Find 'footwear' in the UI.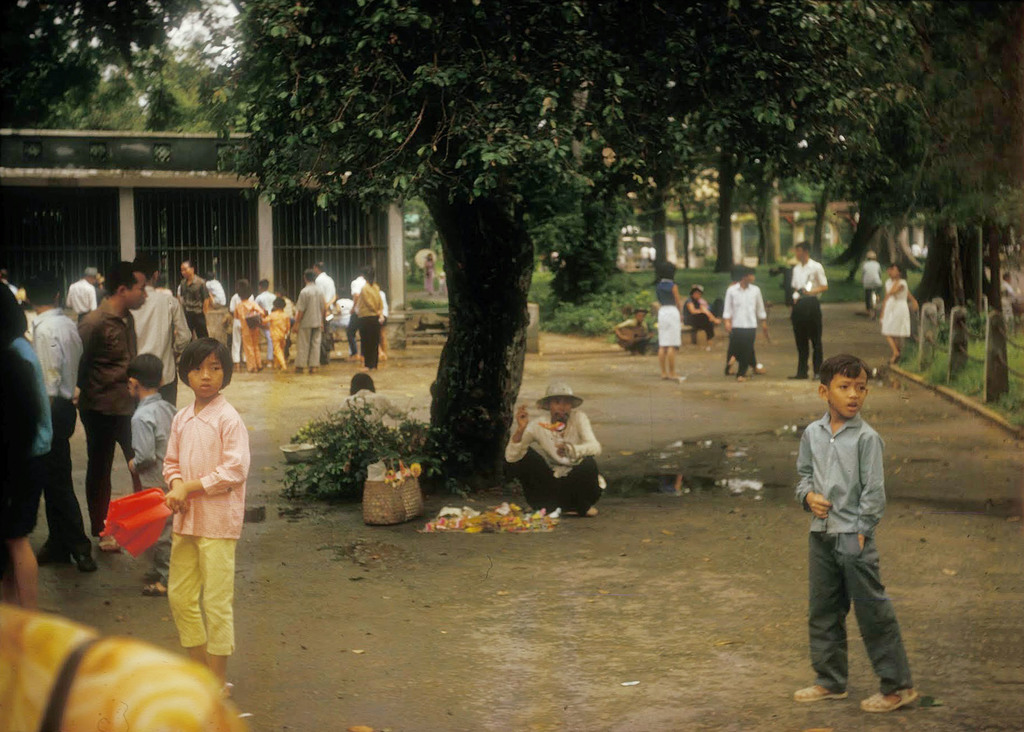
UI element at (left=792, top=685, right=853, bottom=707).
